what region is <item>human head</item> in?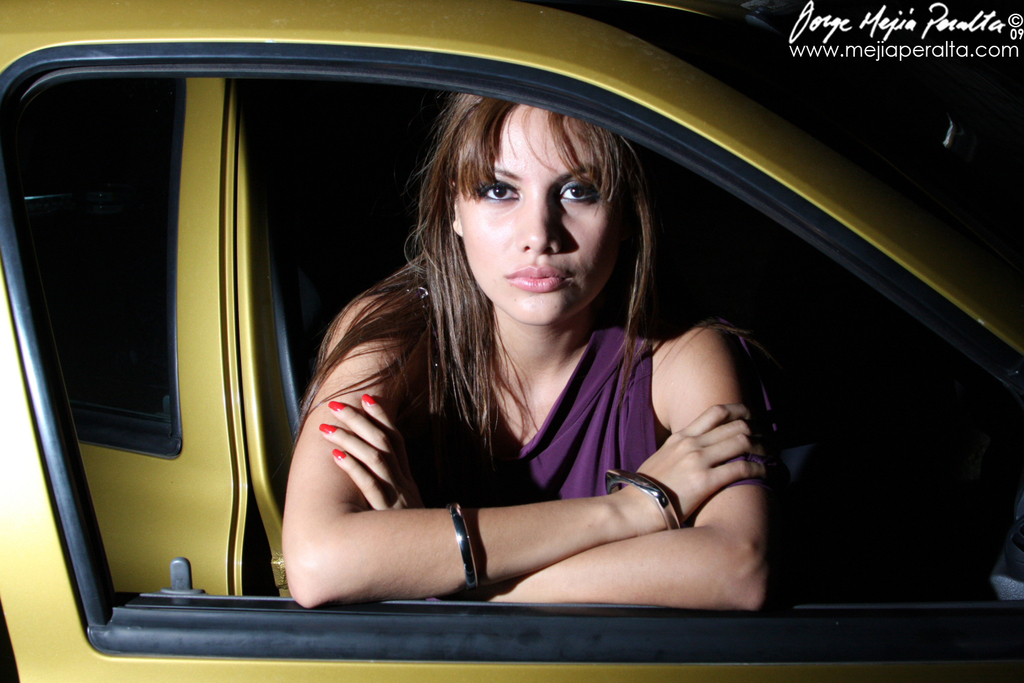
Rect(400, 83, 666, 333).
